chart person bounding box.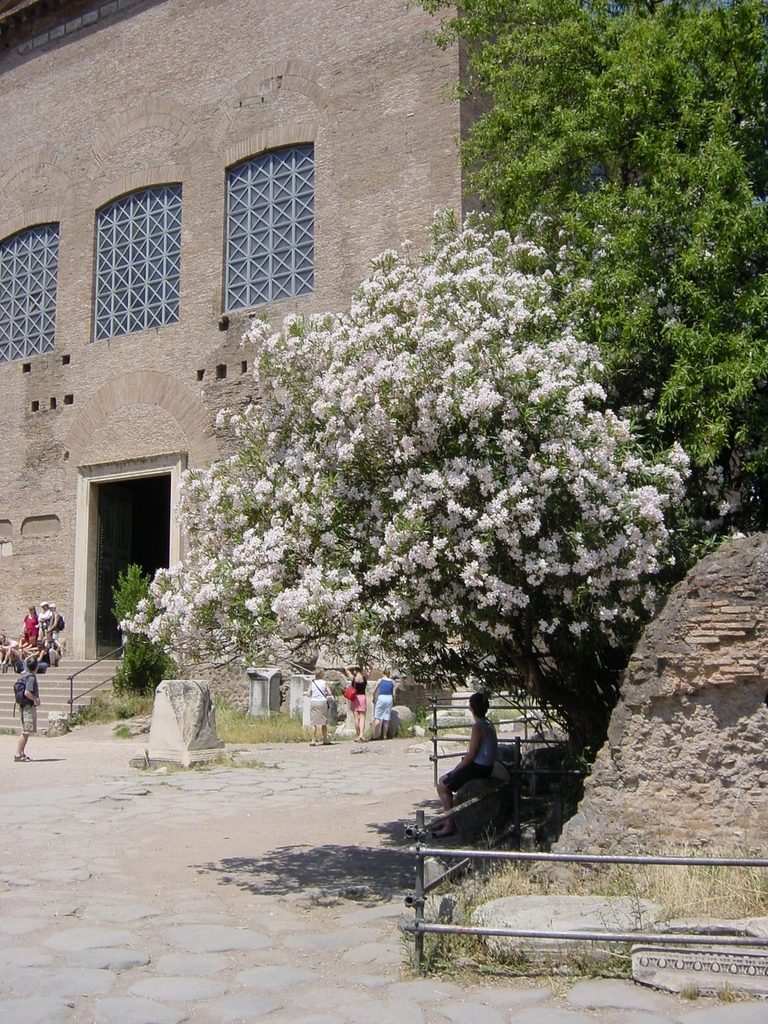
Charted: box=[348, 668, 369, 736].
